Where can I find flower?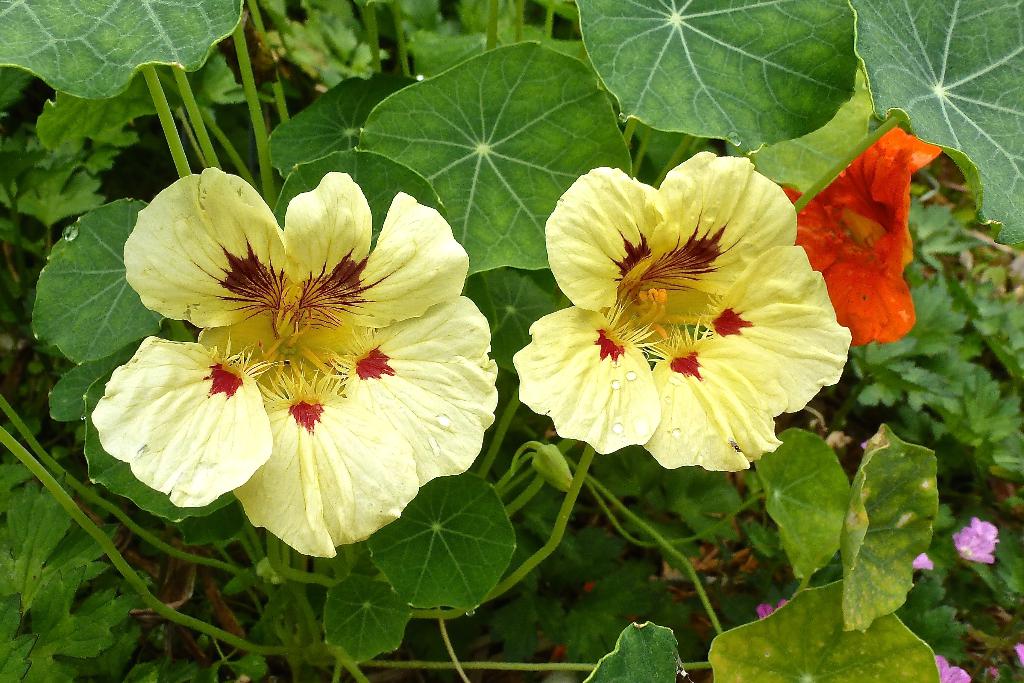
You can find it at 952 513 1012 567.
